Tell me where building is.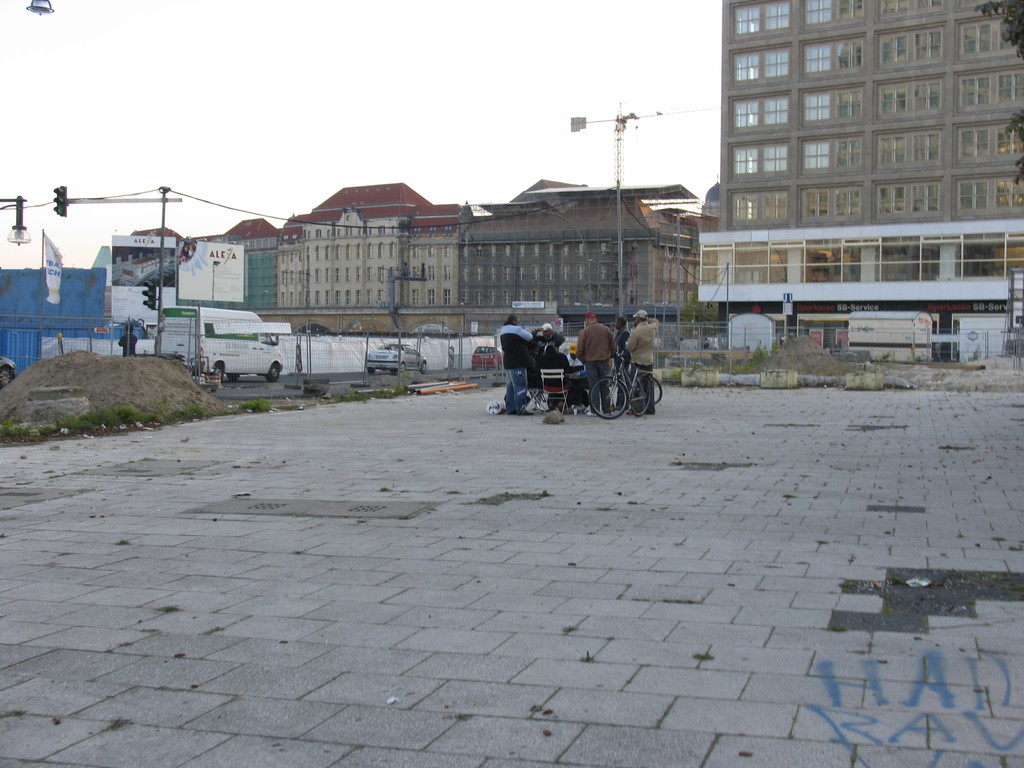
building is at 282 183 476 302.
